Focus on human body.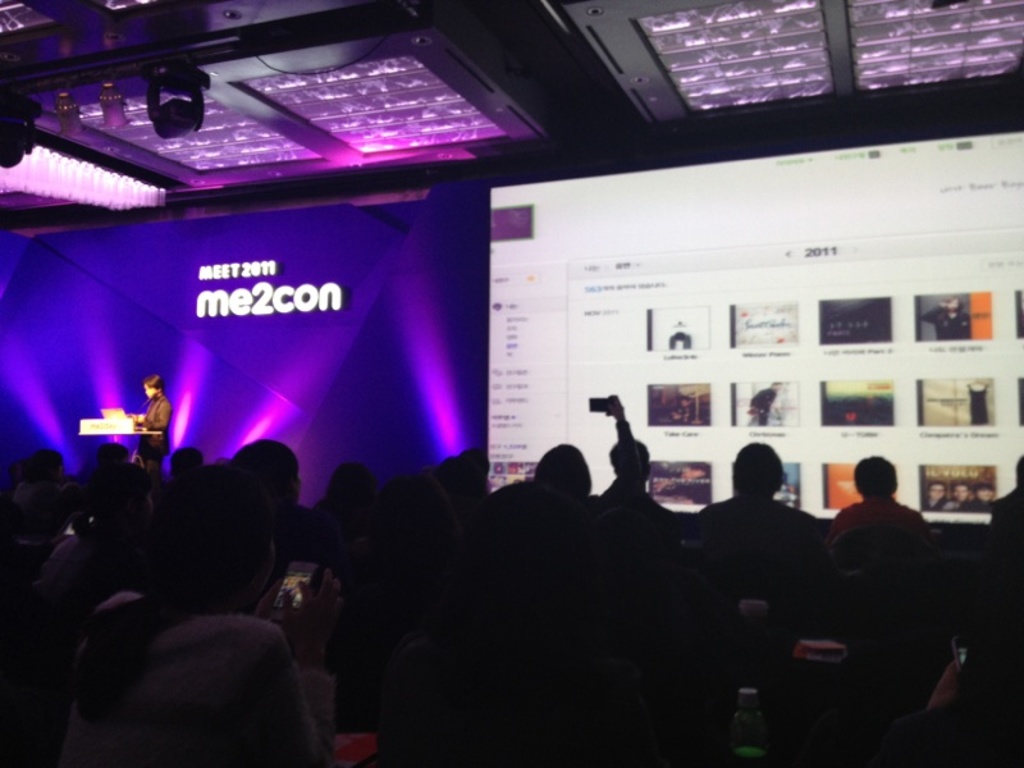
Focused at <bbox>141, 376, 173, 479</bbox>.
